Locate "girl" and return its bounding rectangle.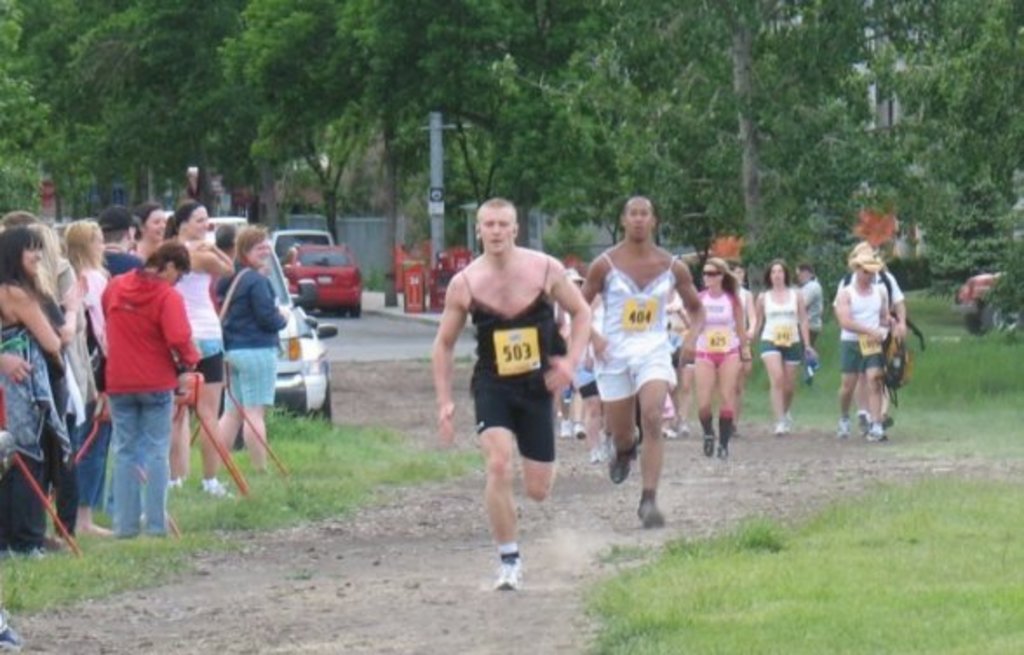
{"x1": 63, "y1": 219, "x2": 111, "y2": 538}.
